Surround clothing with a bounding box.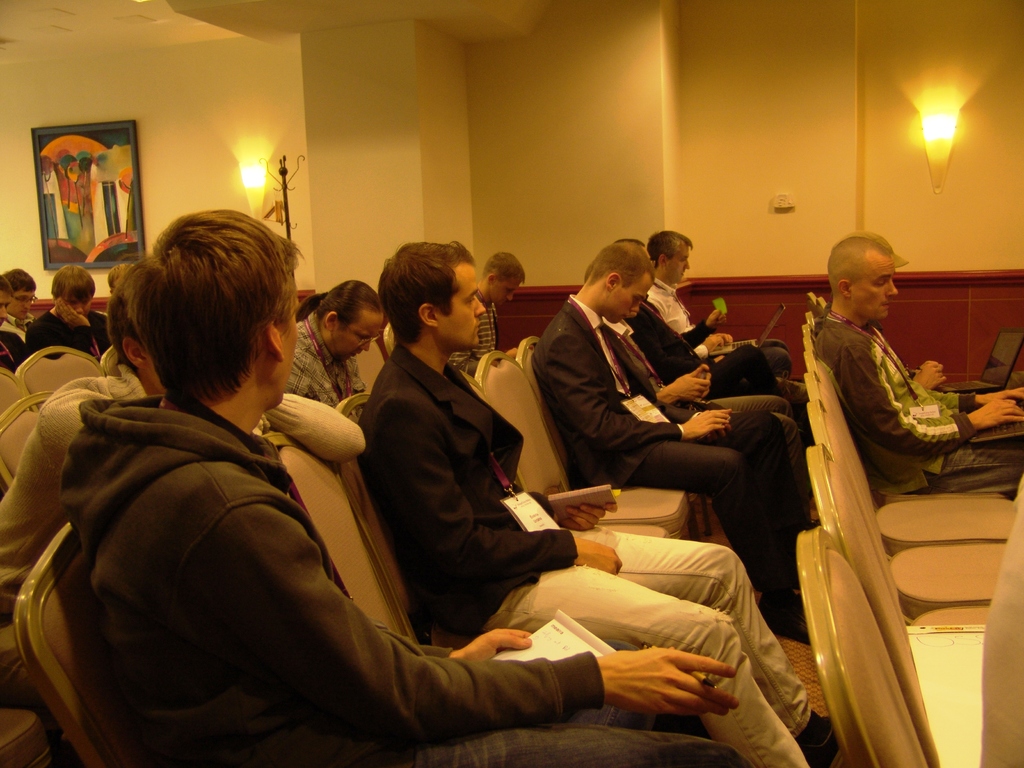
[left=650, top=265, right=788, bottom=373].
